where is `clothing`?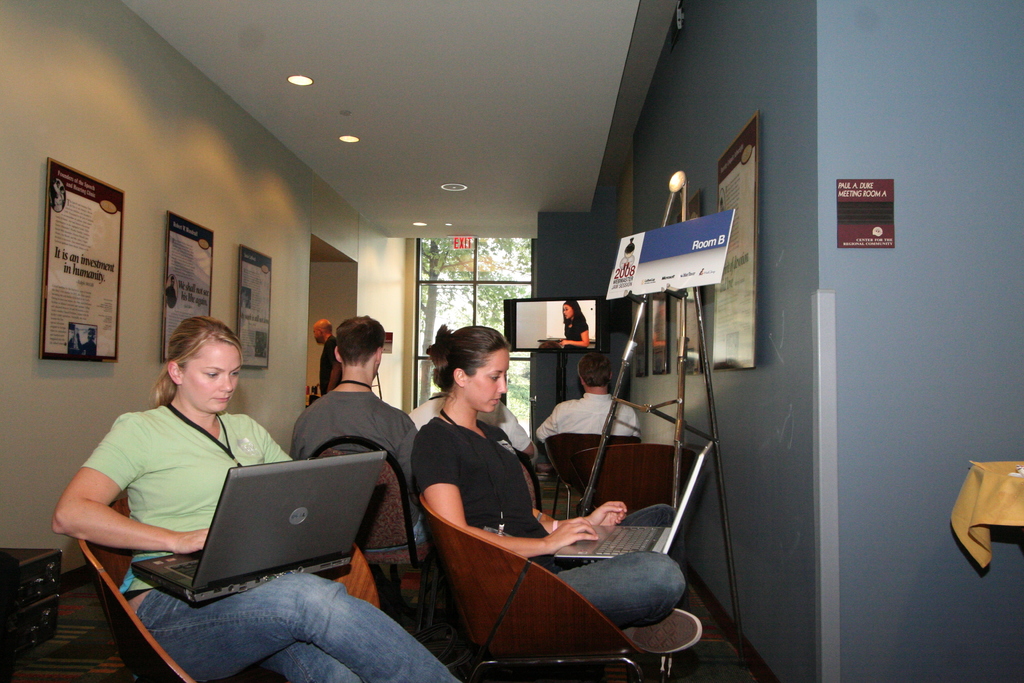
box(79, 407, 465, 682).
